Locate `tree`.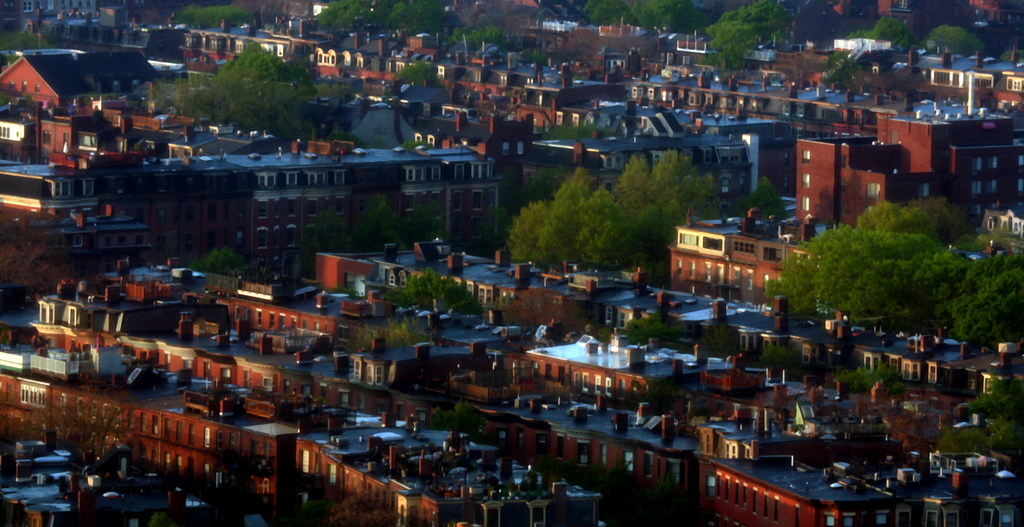
Bounding box: <region>755, 342, 799, 378</region>.
